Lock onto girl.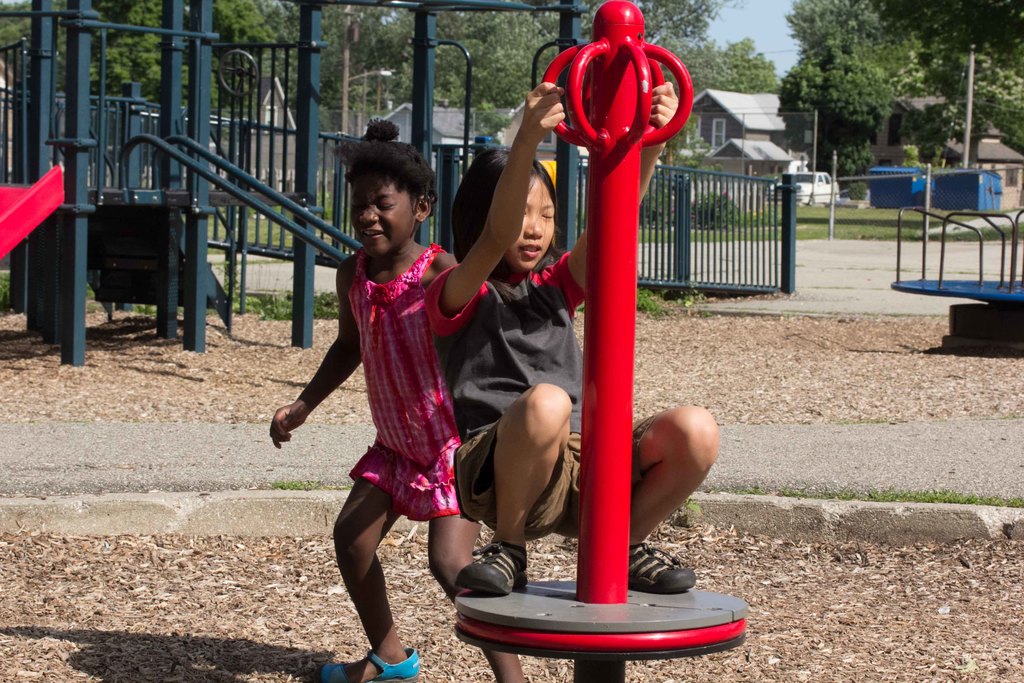
Locked: [419,78,717,598].
